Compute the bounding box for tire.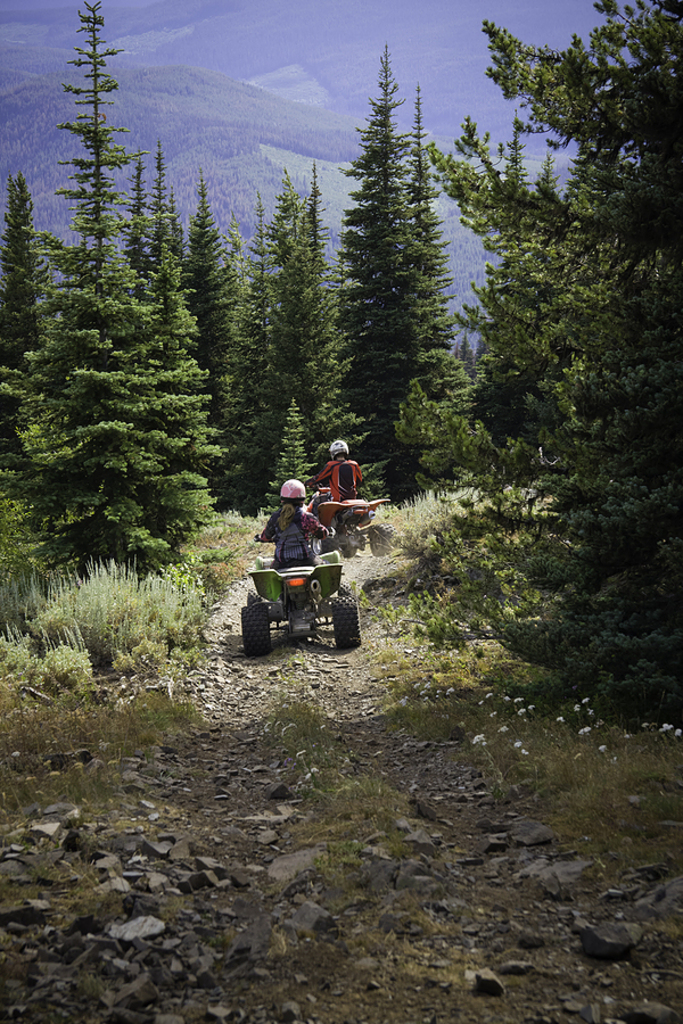
crop(241, 602, 271, 655).
